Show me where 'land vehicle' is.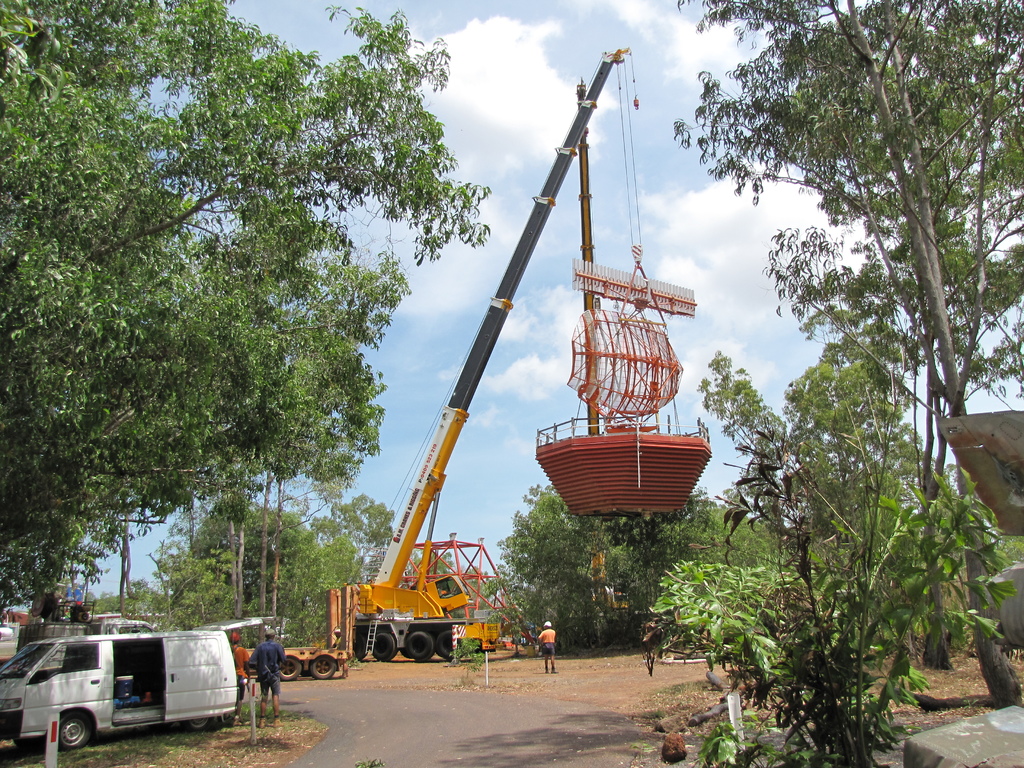
'land vehicle' is at 244 584 356 682.
